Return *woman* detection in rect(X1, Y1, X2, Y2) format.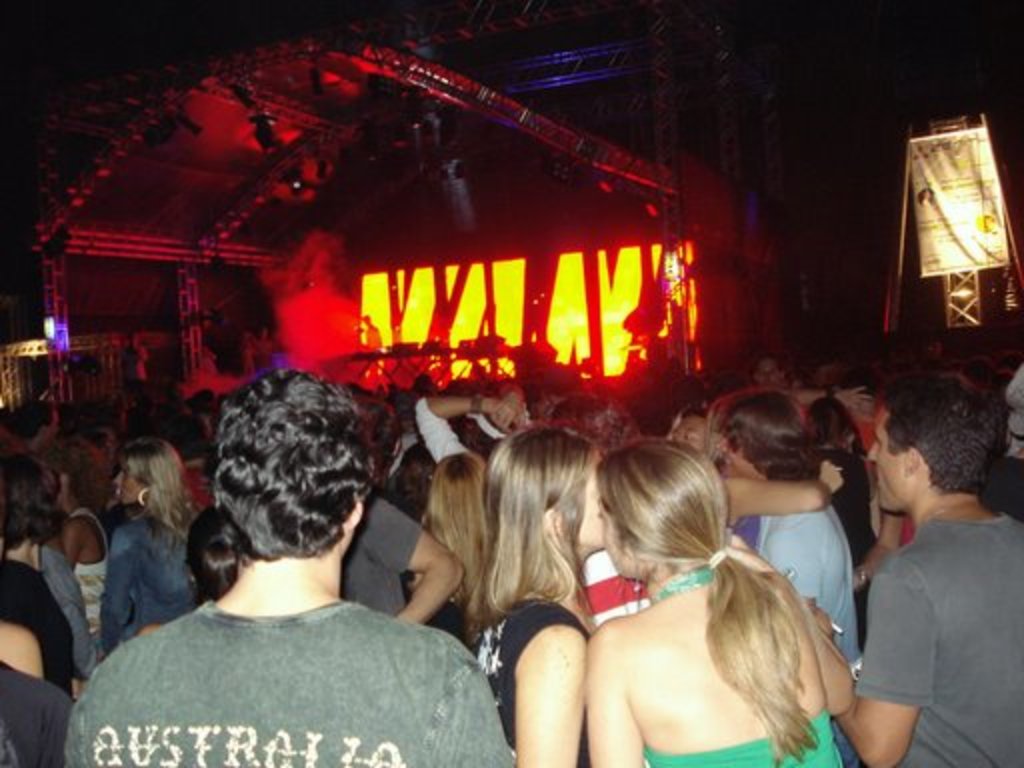
rect(584, 440, 854, 766).
